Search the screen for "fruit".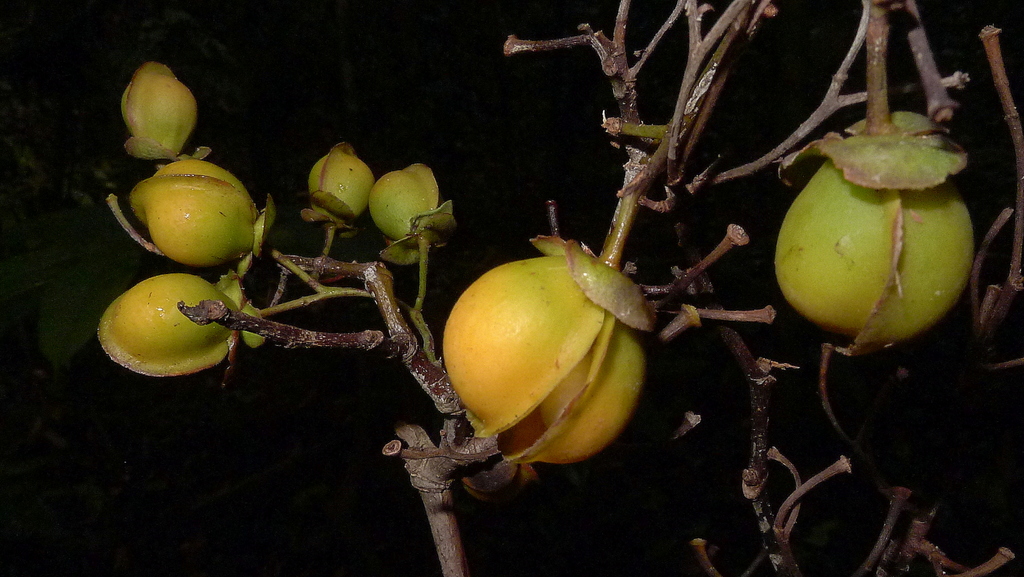
Found at 316, 138, 356, 232.
